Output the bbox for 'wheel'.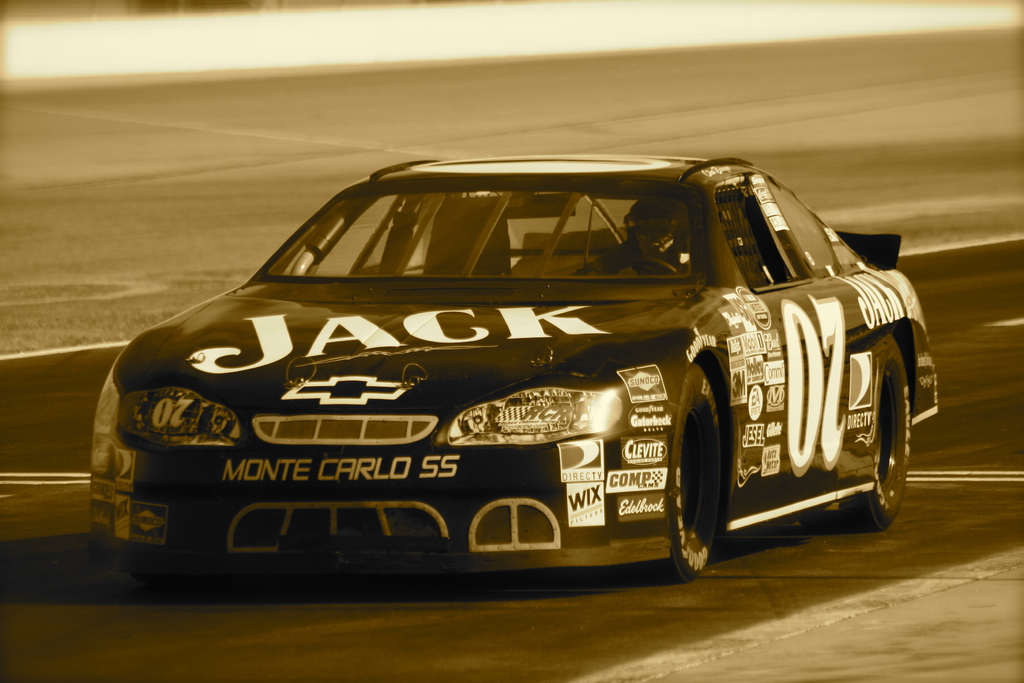
{"x1": 669, "y1": 376, "x2": 740, "y2": 588}.
